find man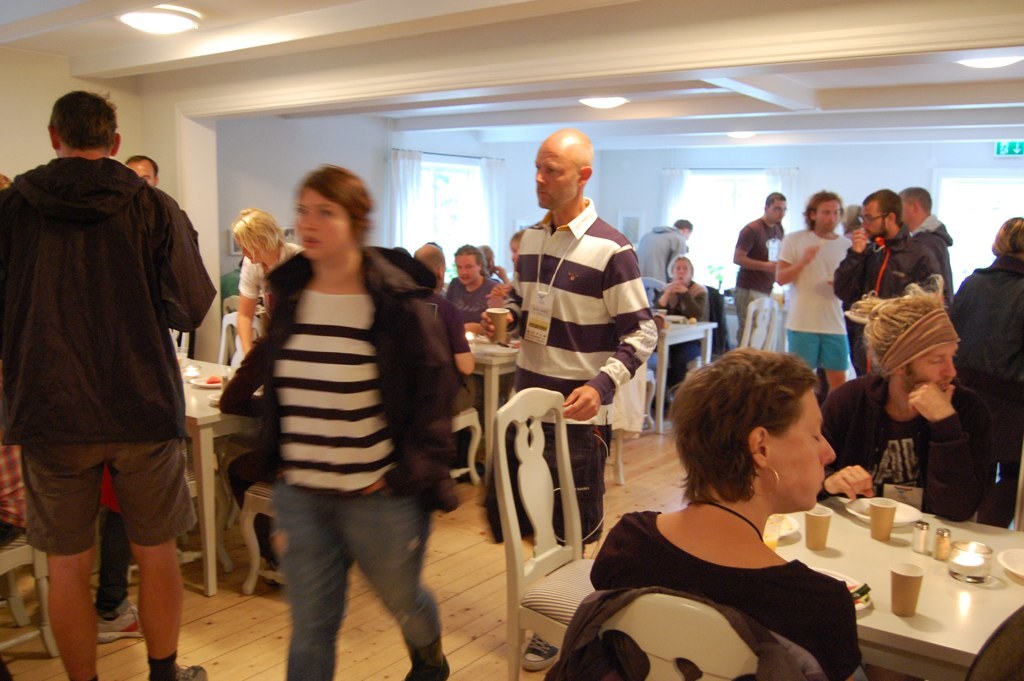
(773,192,851,387)
